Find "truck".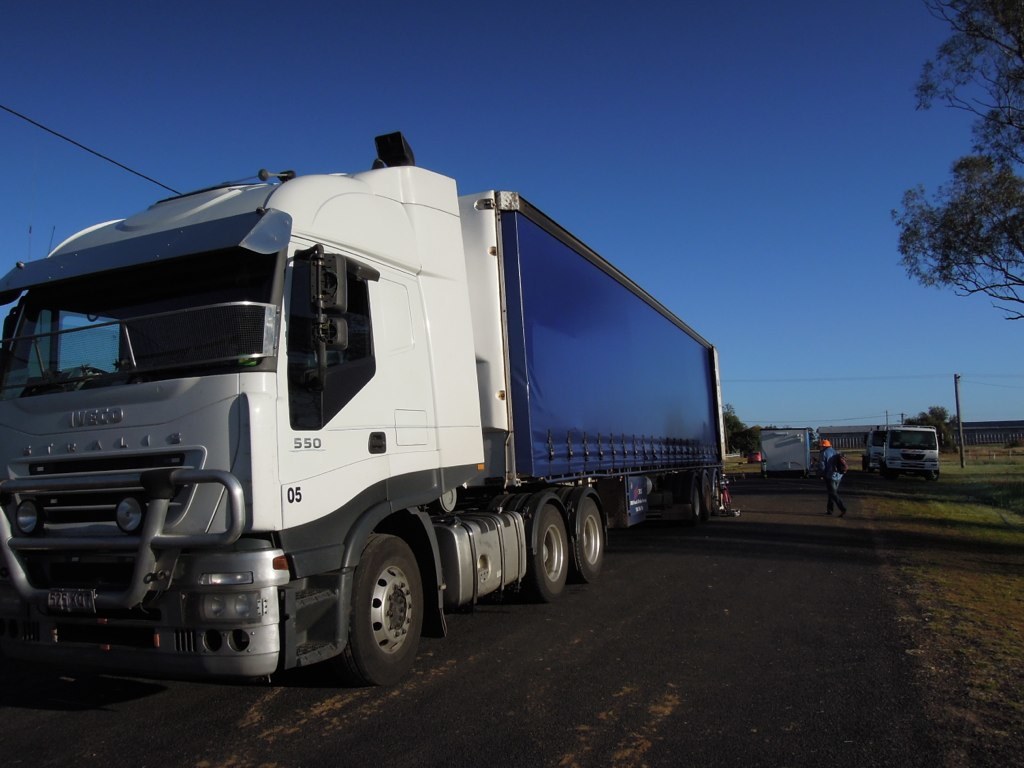
(left=15, top=133, right=712, bottom=694).
